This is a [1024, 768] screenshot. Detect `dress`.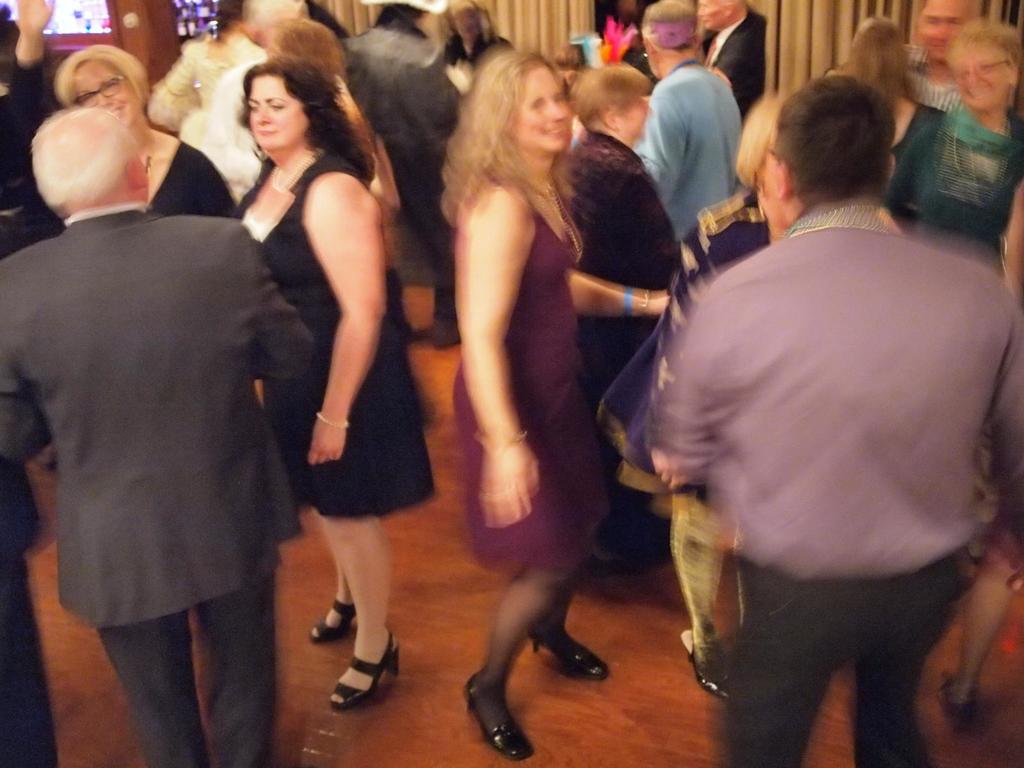
bbox=[235, 150, 439, 516].
